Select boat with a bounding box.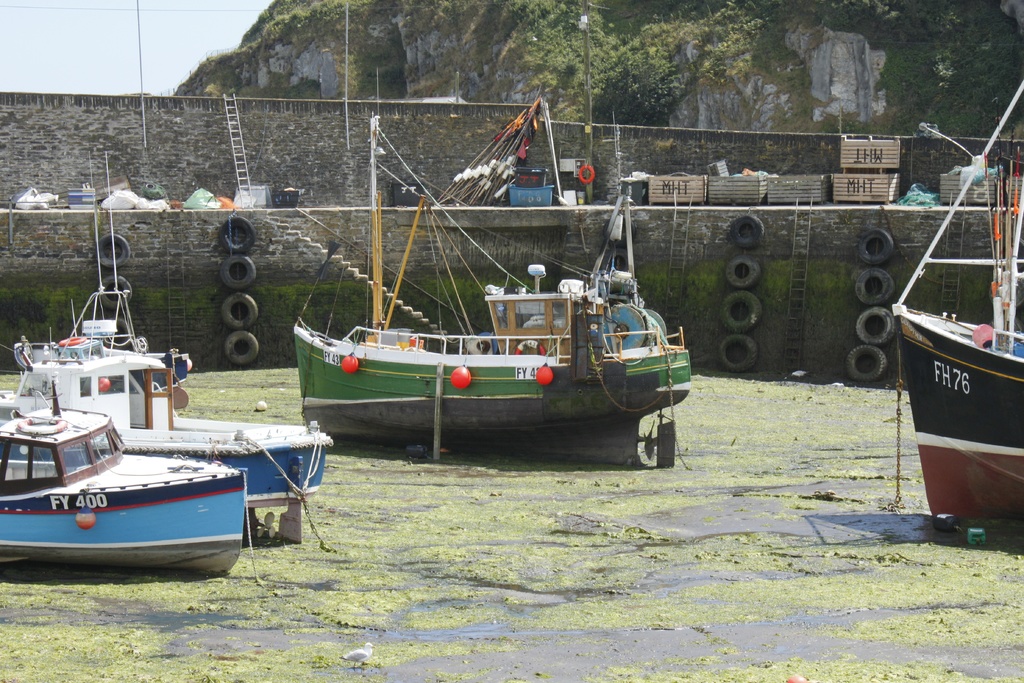
0/372/261/581.
